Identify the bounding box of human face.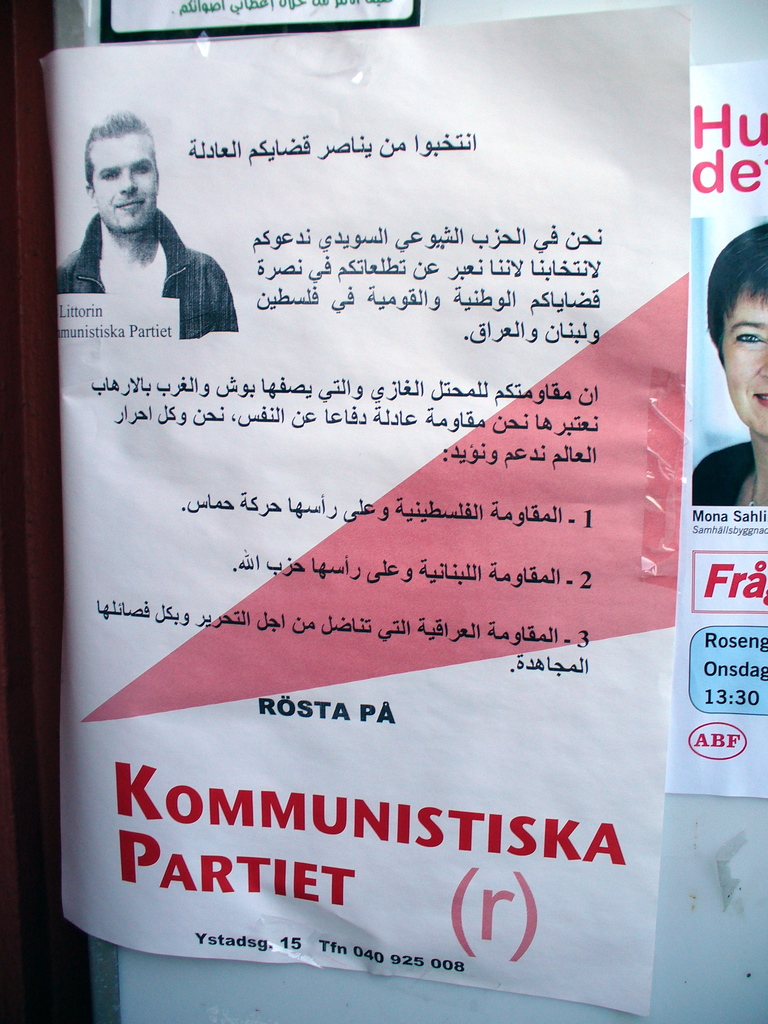
bbox=(727, 292, 767, 430).
